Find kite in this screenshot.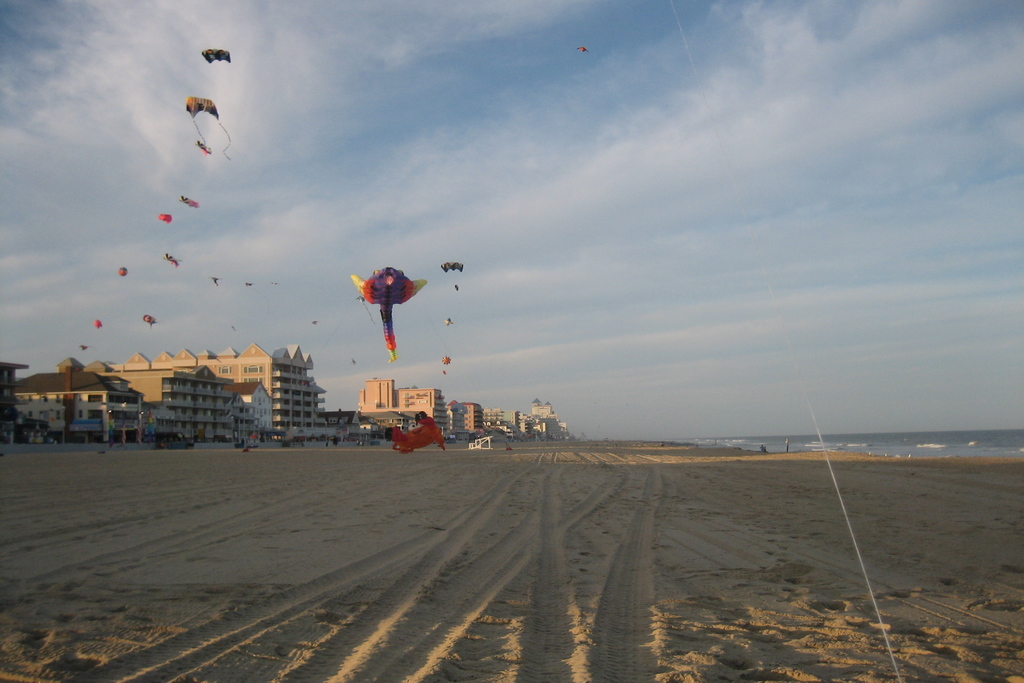
The bounding box for kite is <region>143, 313, 157, 329</region>.
